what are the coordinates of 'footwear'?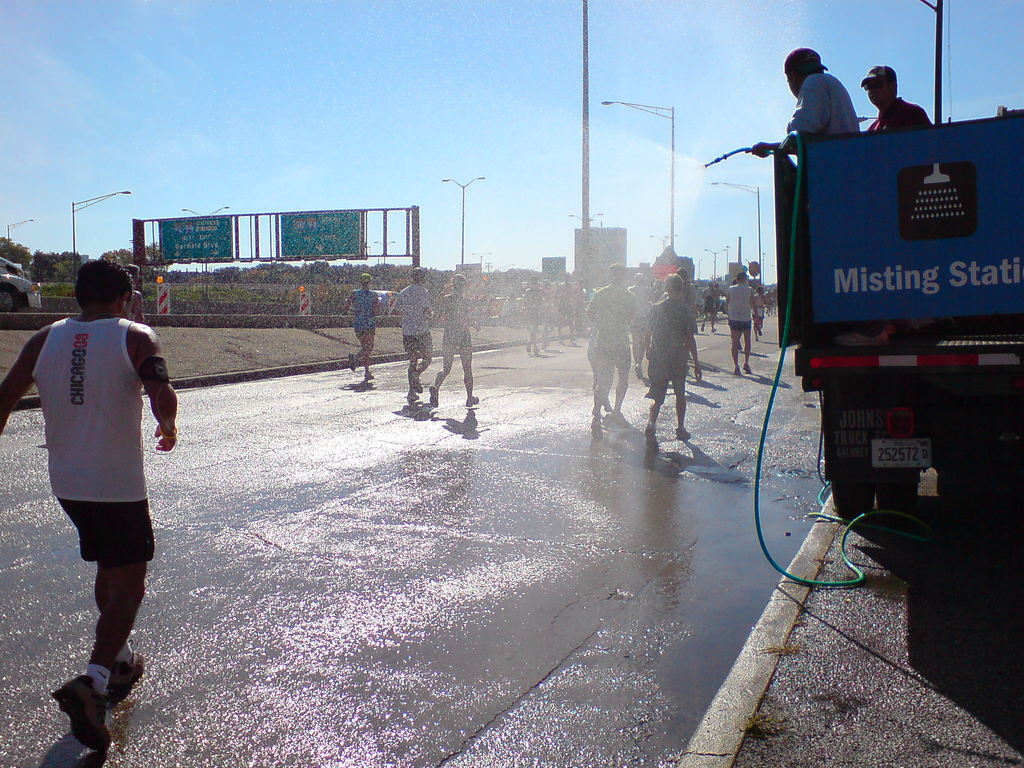
l=735, t=364, r=739, b=380.
